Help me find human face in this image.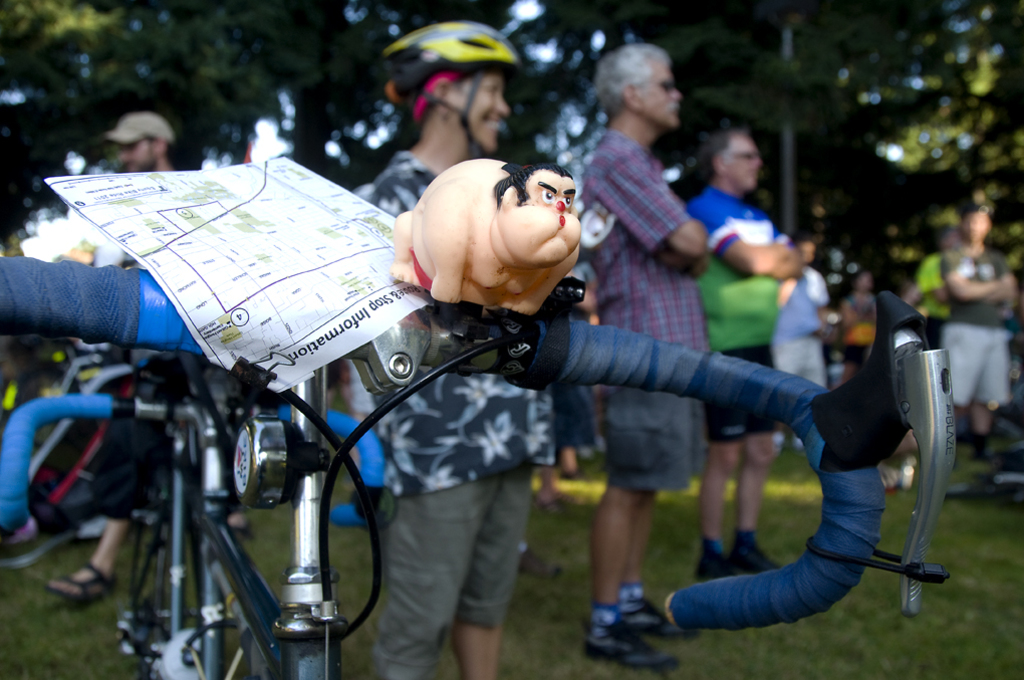
Found it: {"x1": 726, "y1": 131, "x2": 763, "y2": 195}.
